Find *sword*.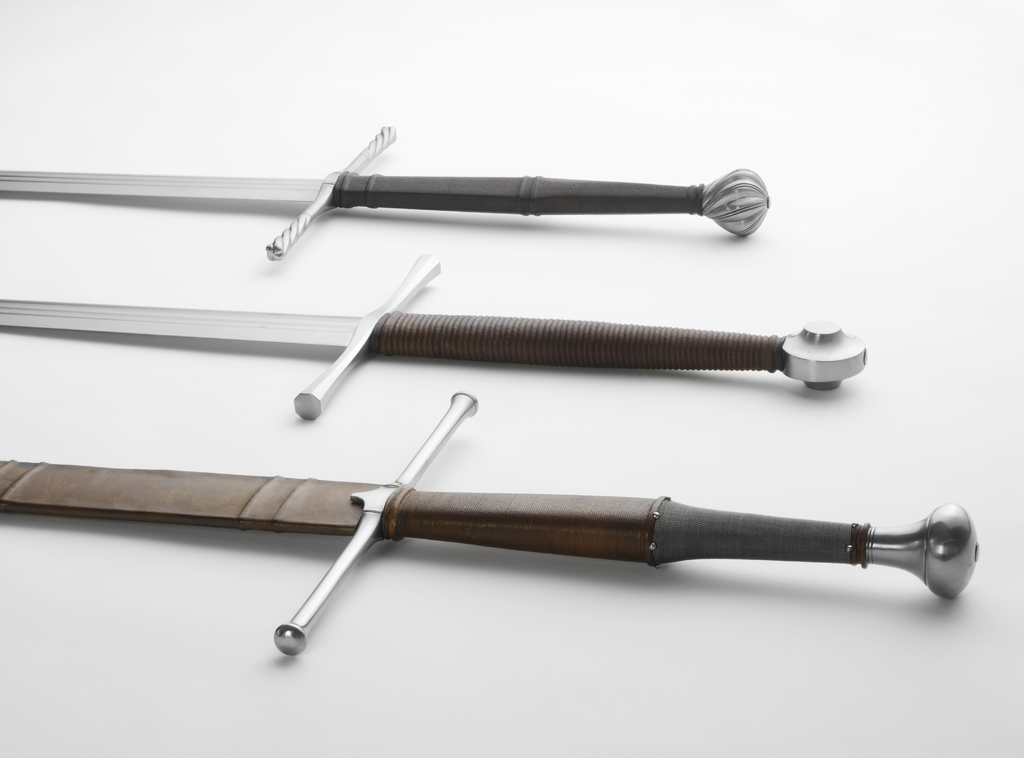
l=0, t=392, r=979, b=656.
